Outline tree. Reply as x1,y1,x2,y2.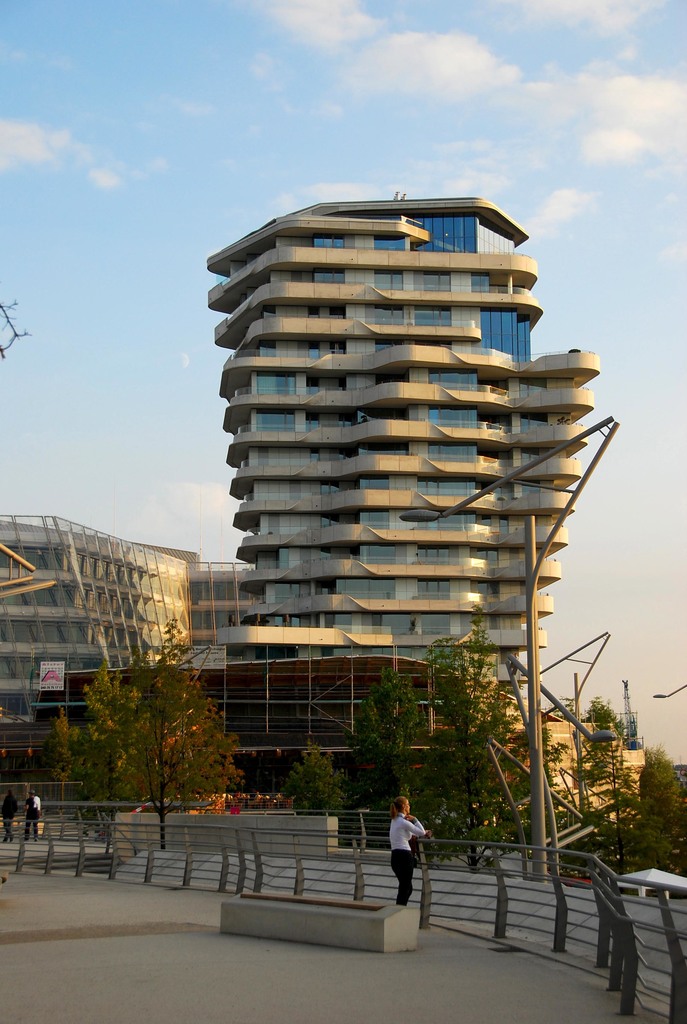
563,698,640,791.
